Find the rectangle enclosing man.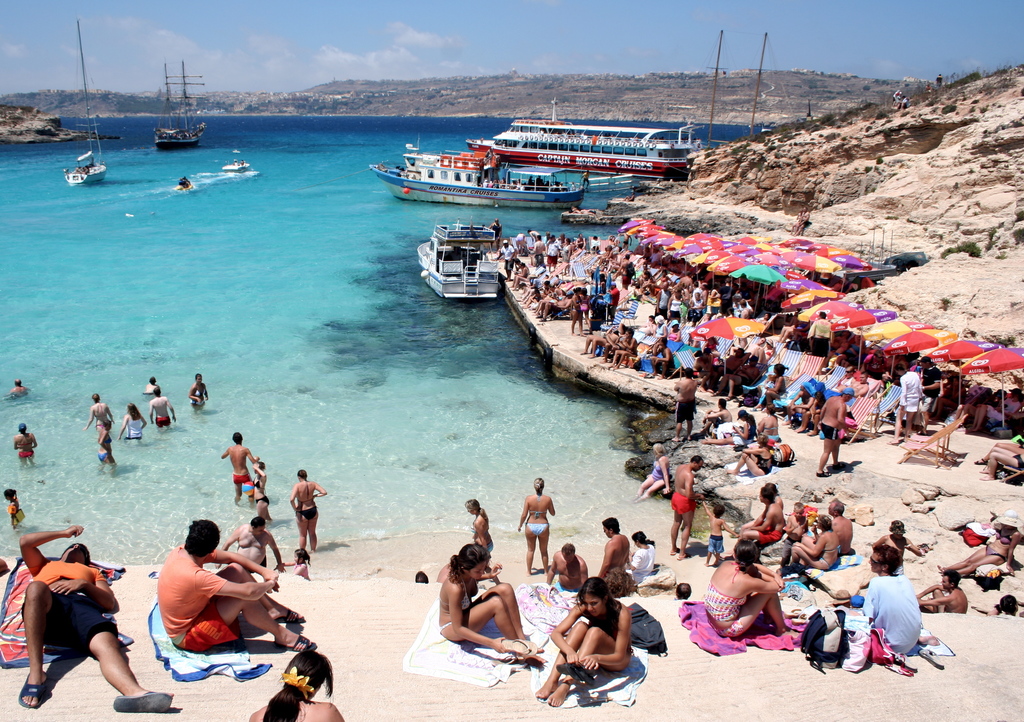
x1=648 y1=337 x2=672 y2=379.
